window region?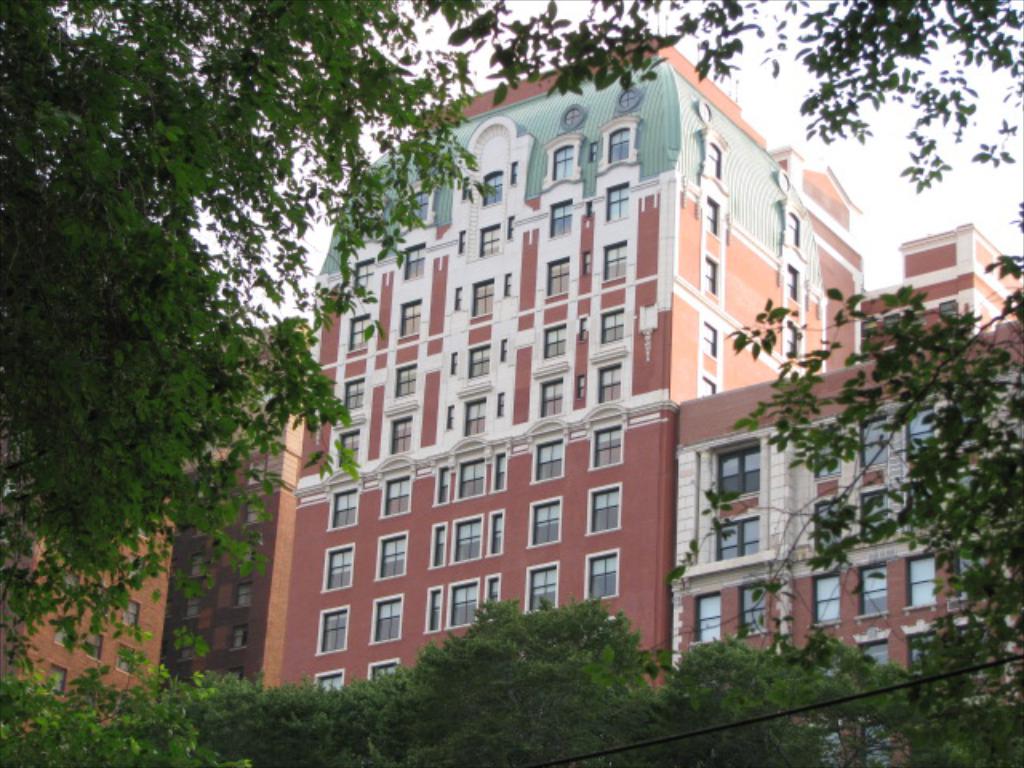
region(600, 234, 634, 280)
